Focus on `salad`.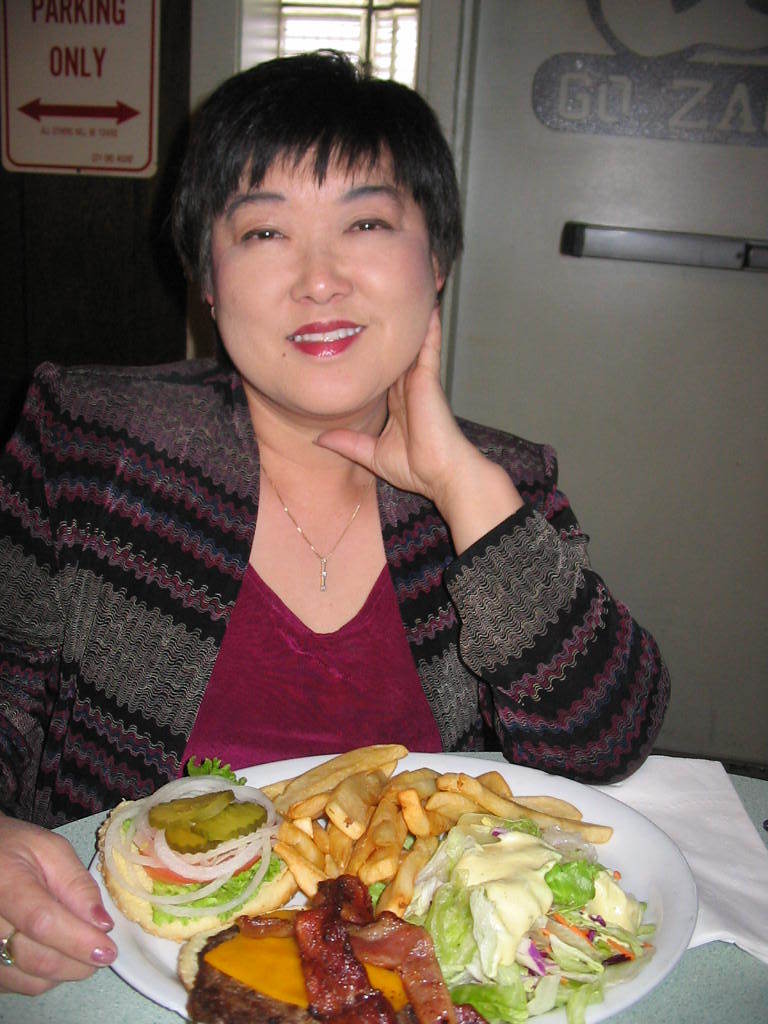
Focused at crop(401, 822, 669, 1023).
